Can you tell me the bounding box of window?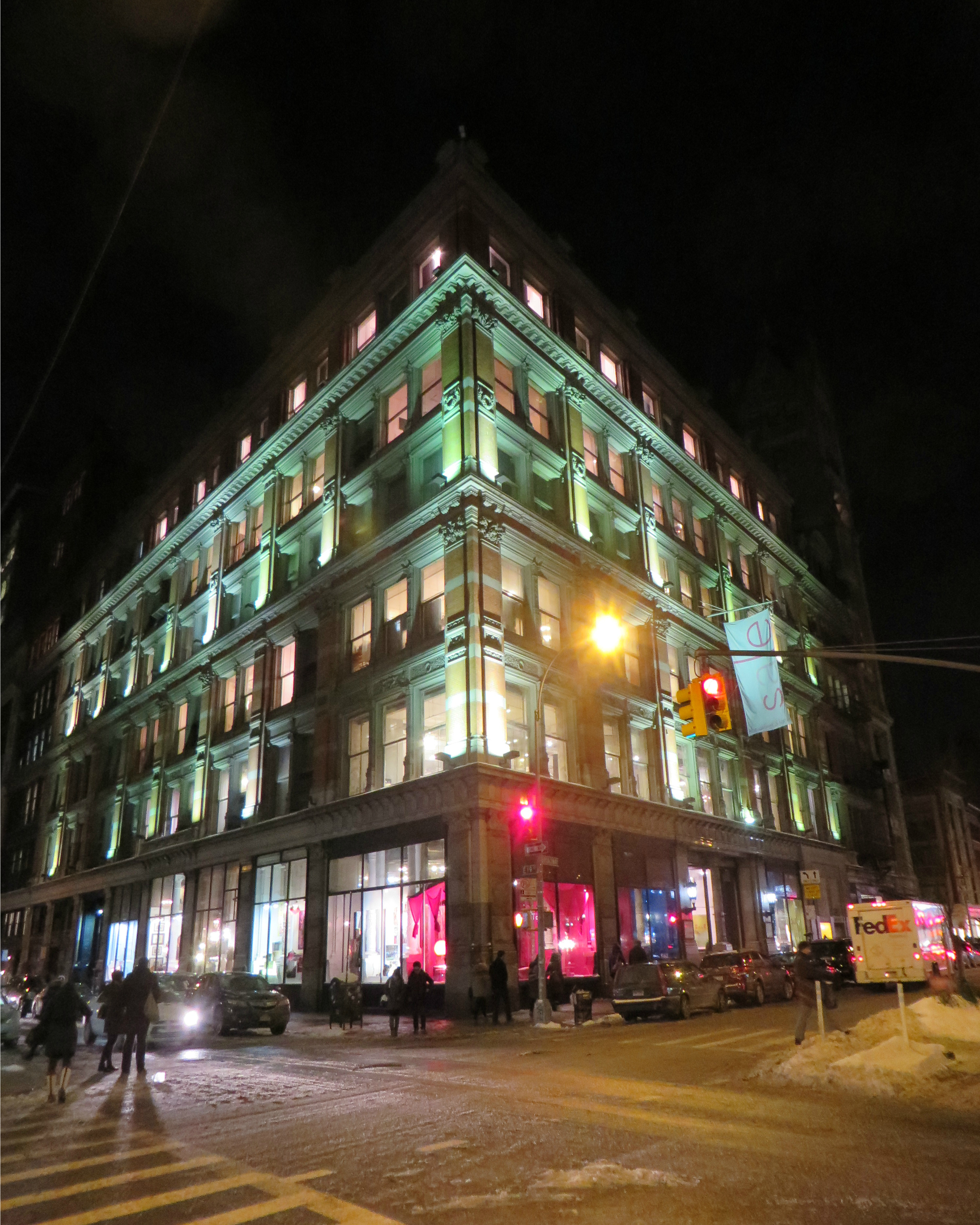
pyautogui.locateOnScreen(81, 281, 103, 318).
